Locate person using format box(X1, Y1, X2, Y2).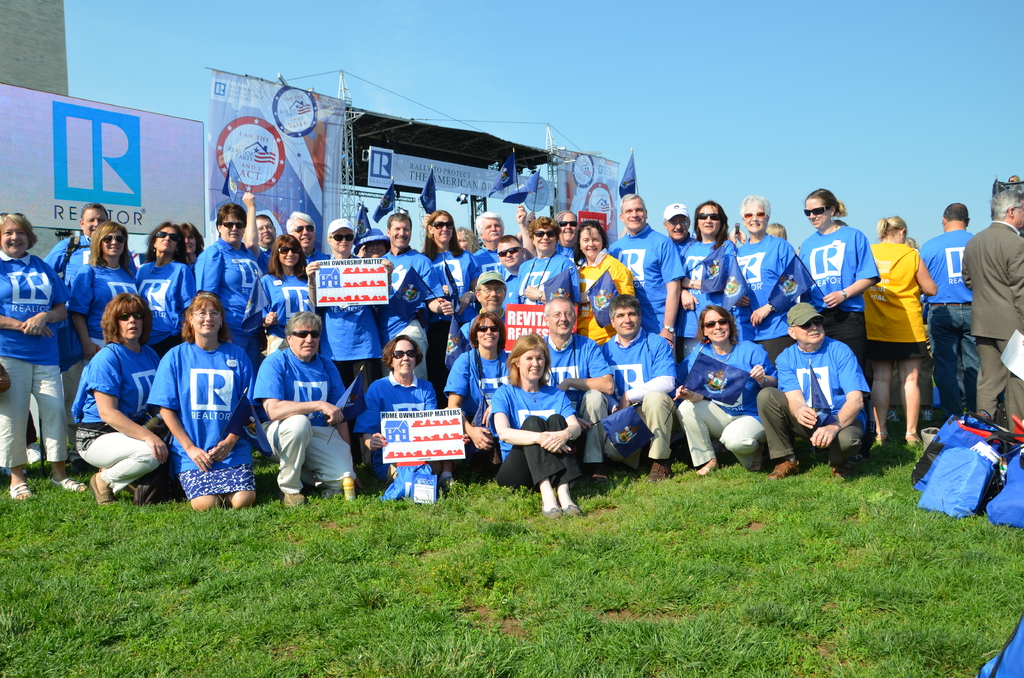
box(433, 297, 523, 455).
